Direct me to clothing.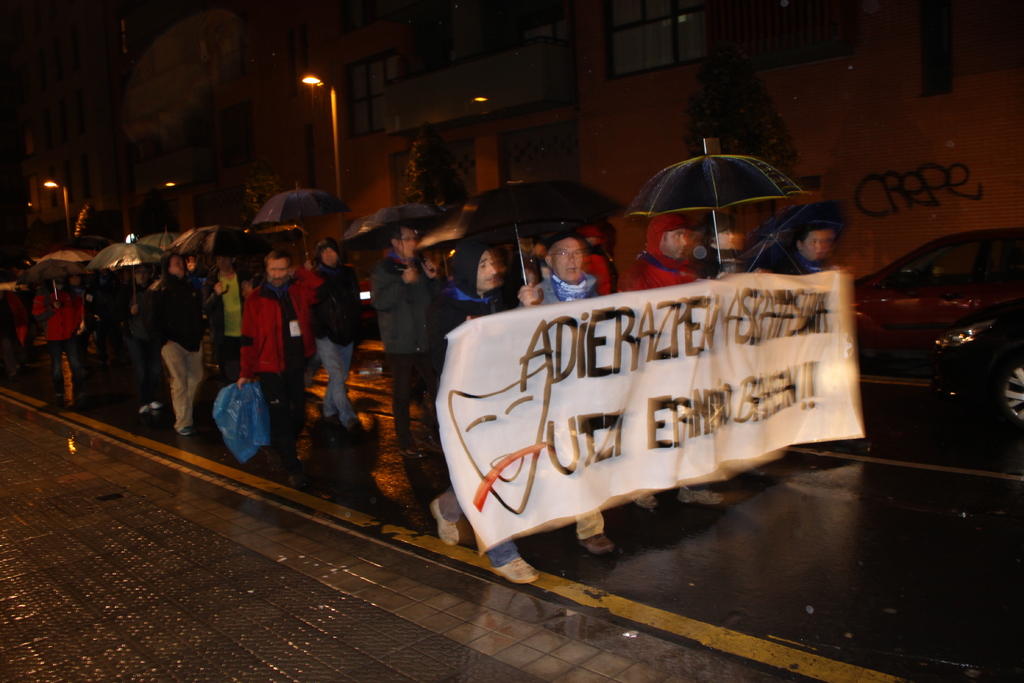
Direction: (x1=96, y1=280, x2=150, y2=399).
